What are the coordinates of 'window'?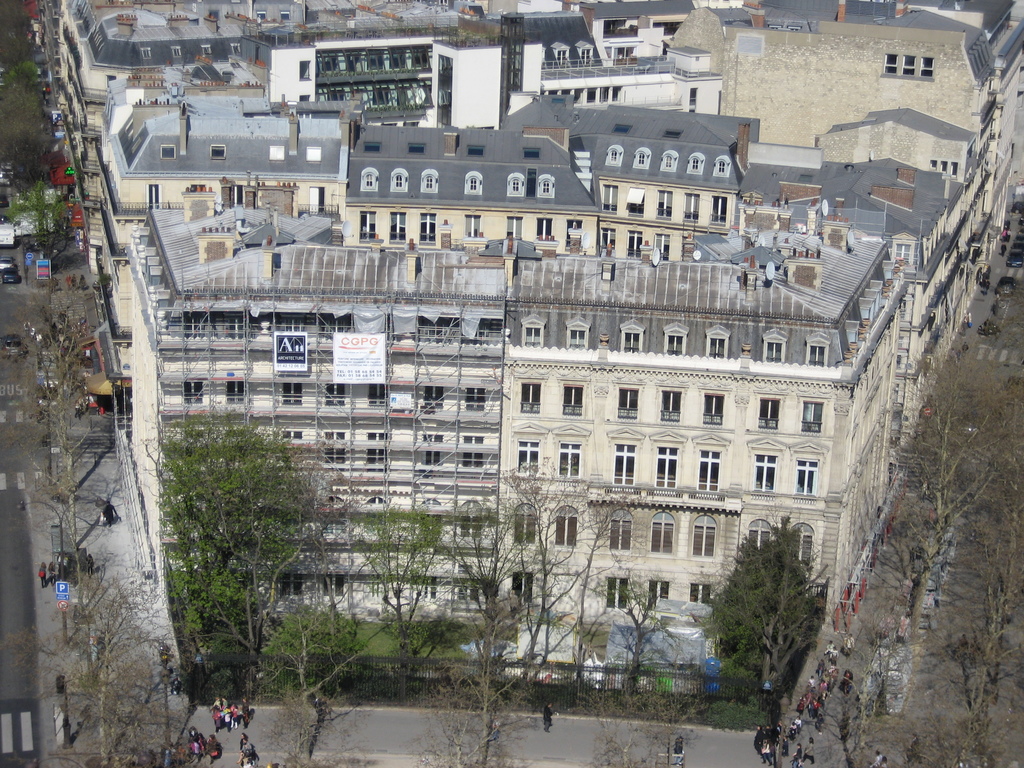
pyautogui.locateOnScreen(361, 164, 378, 189).
